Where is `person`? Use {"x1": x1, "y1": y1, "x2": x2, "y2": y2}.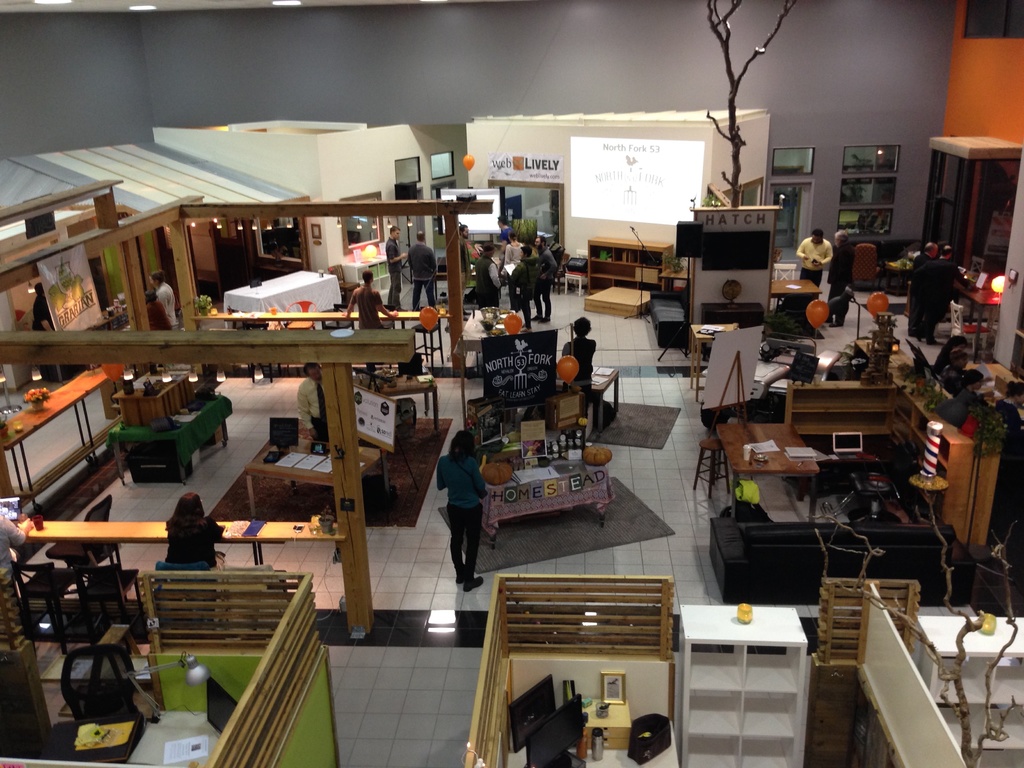
{"x1": 906, "y1": 245, "x2": 982, "y2": 347}.
